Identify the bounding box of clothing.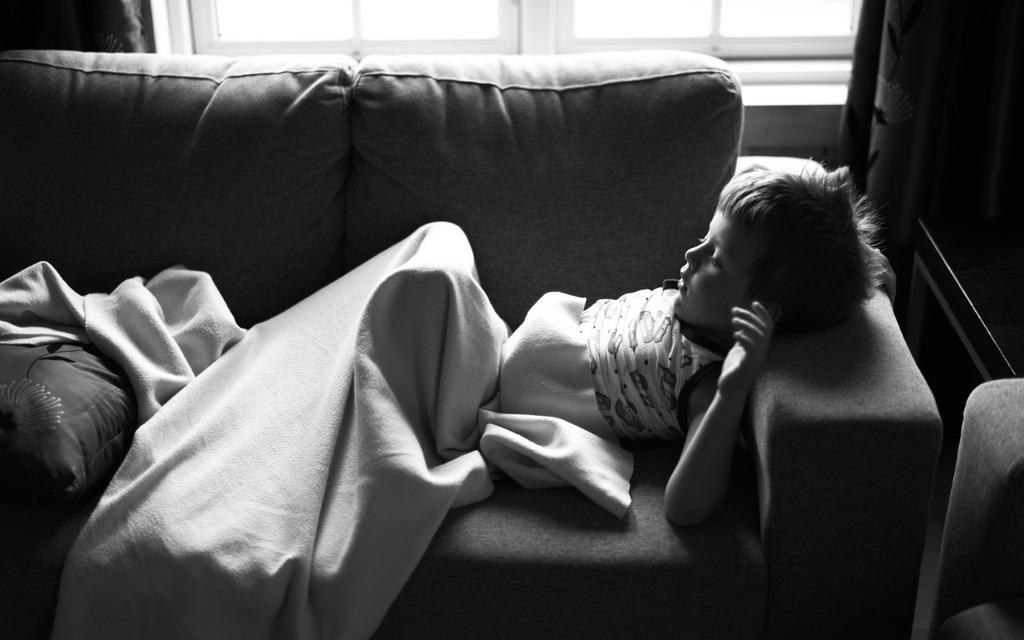
571 290 733 444.
